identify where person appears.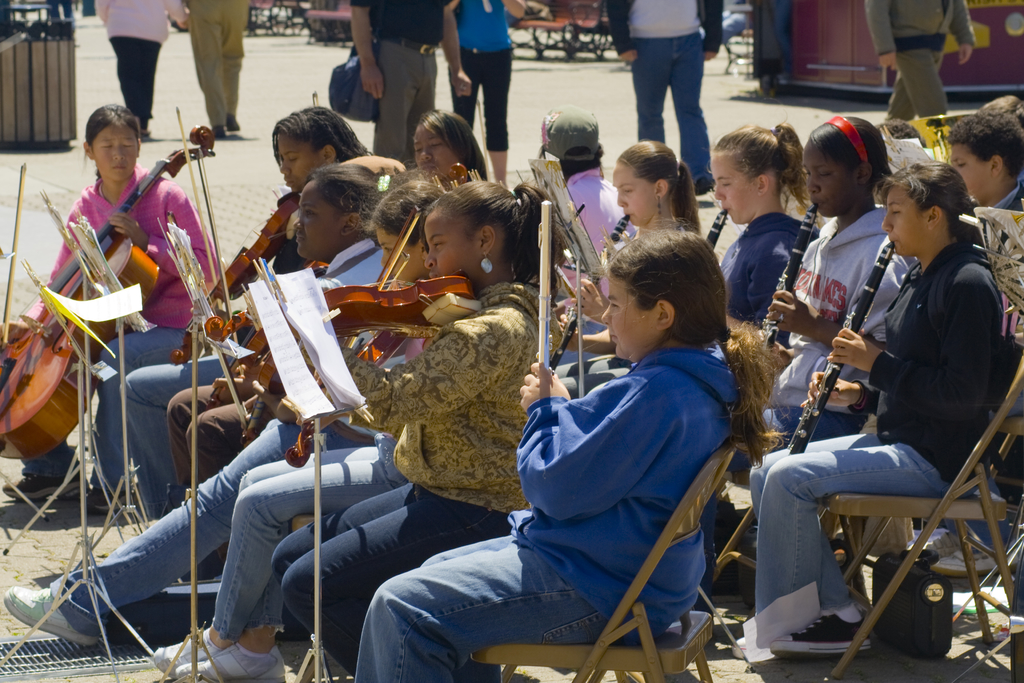
Appears at [739,161,1007,658].
